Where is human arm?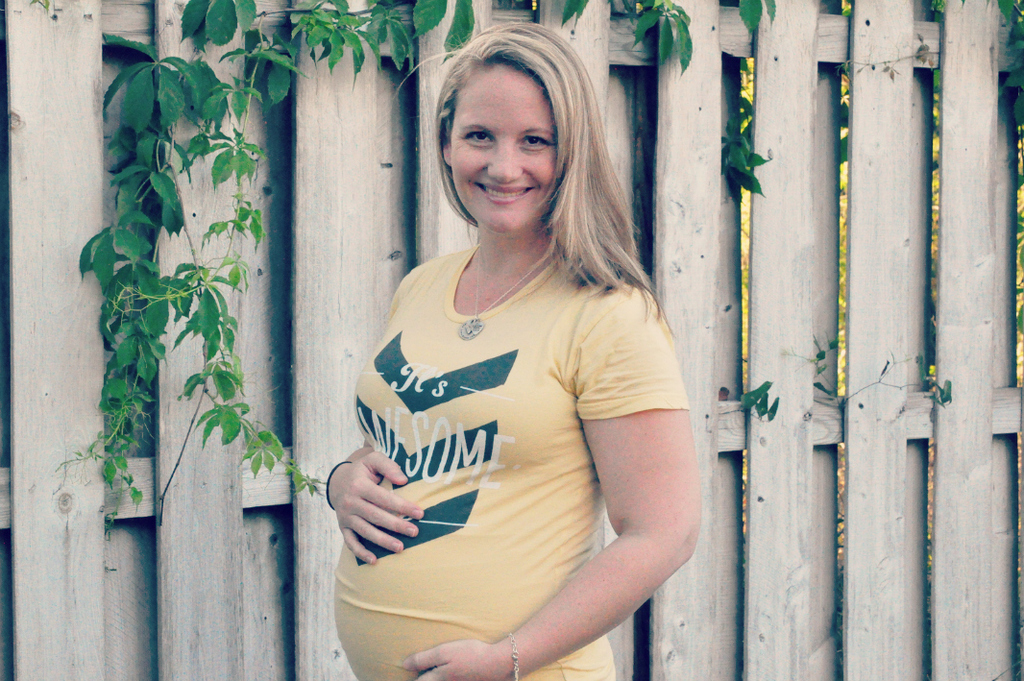
left=325, top=450, right=421, bottom=563.
